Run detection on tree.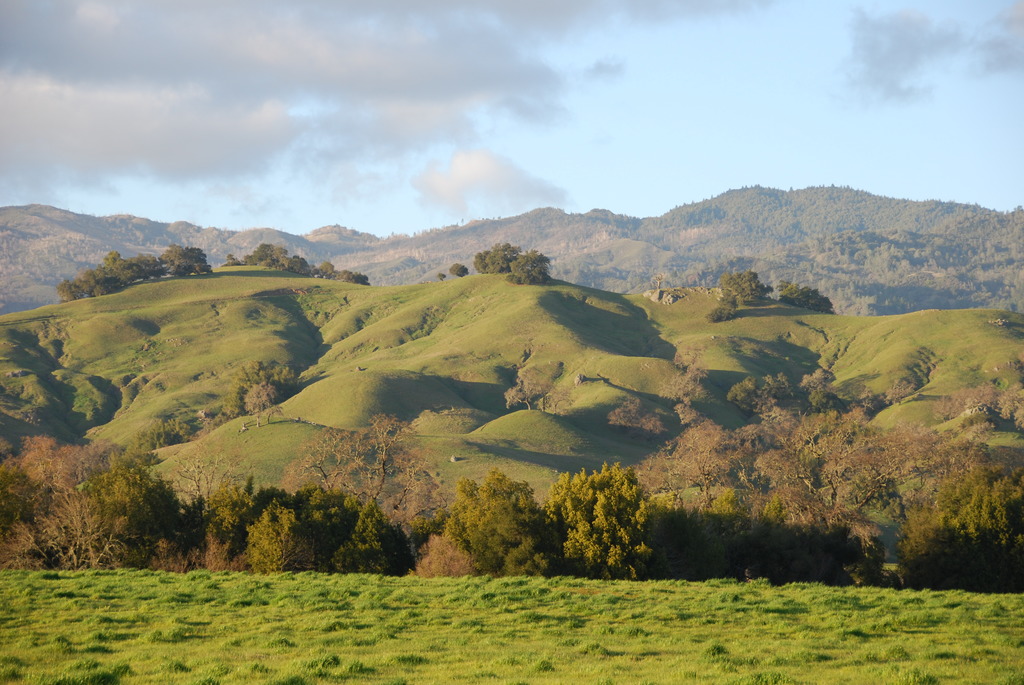
Result: pyautogui.locateOnScreen(956, 409, 986, 429).
